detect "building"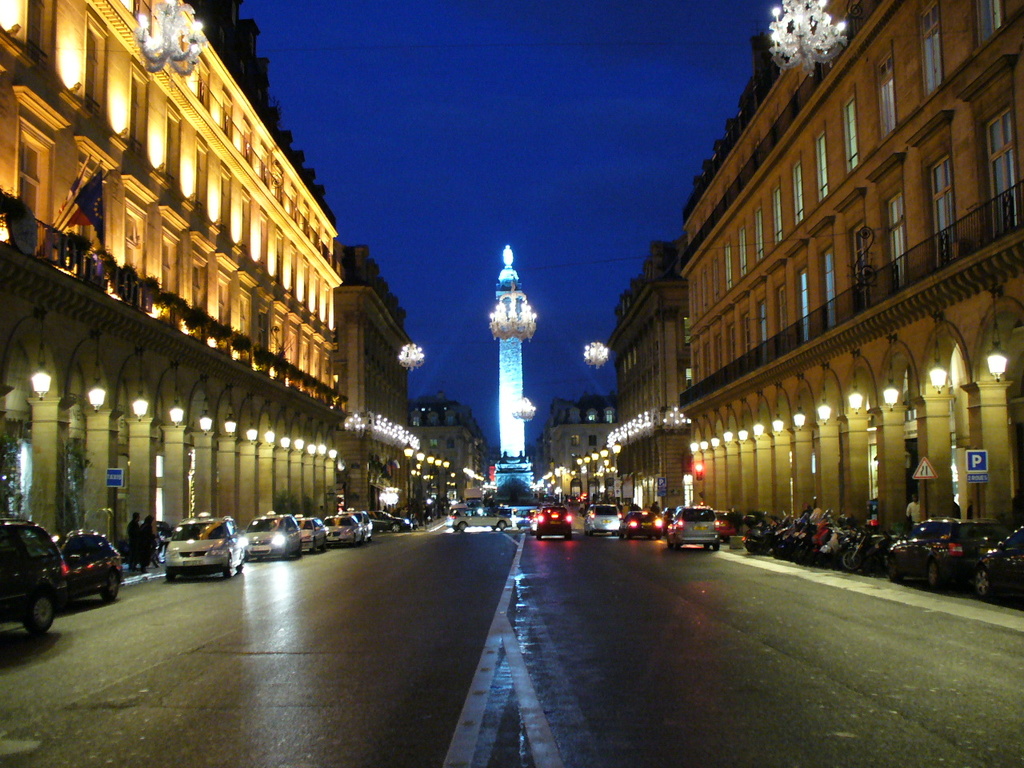
<bbox>333, 246, 415, 514</bbox>
